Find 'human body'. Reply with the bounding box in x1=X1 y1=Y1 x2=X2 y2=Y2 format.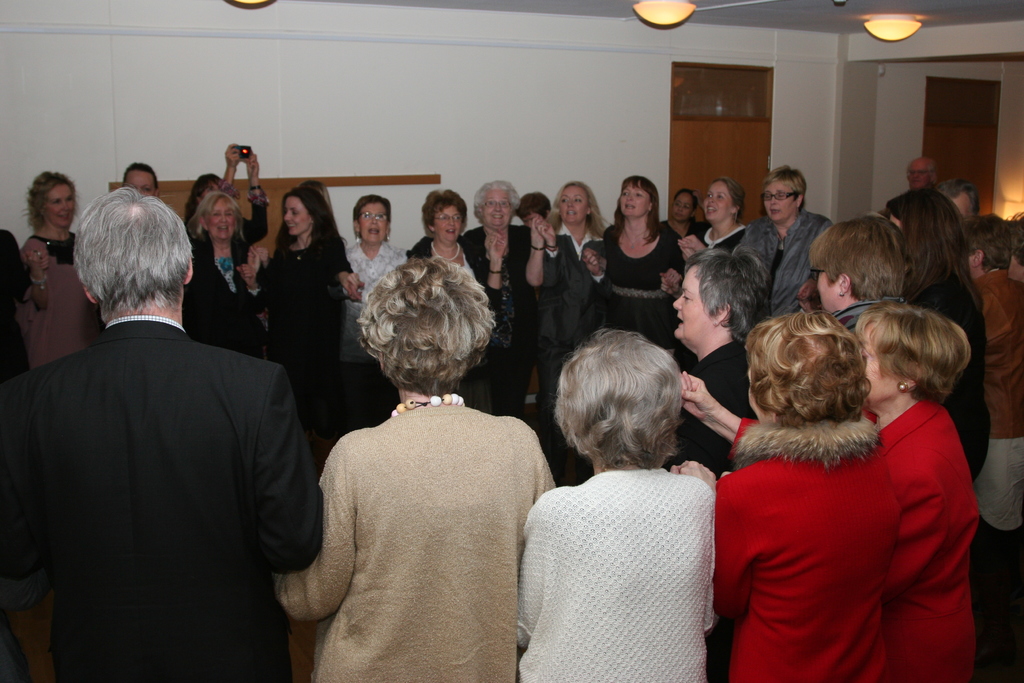
x1=247 y1=186 x2=358 y2=425.
